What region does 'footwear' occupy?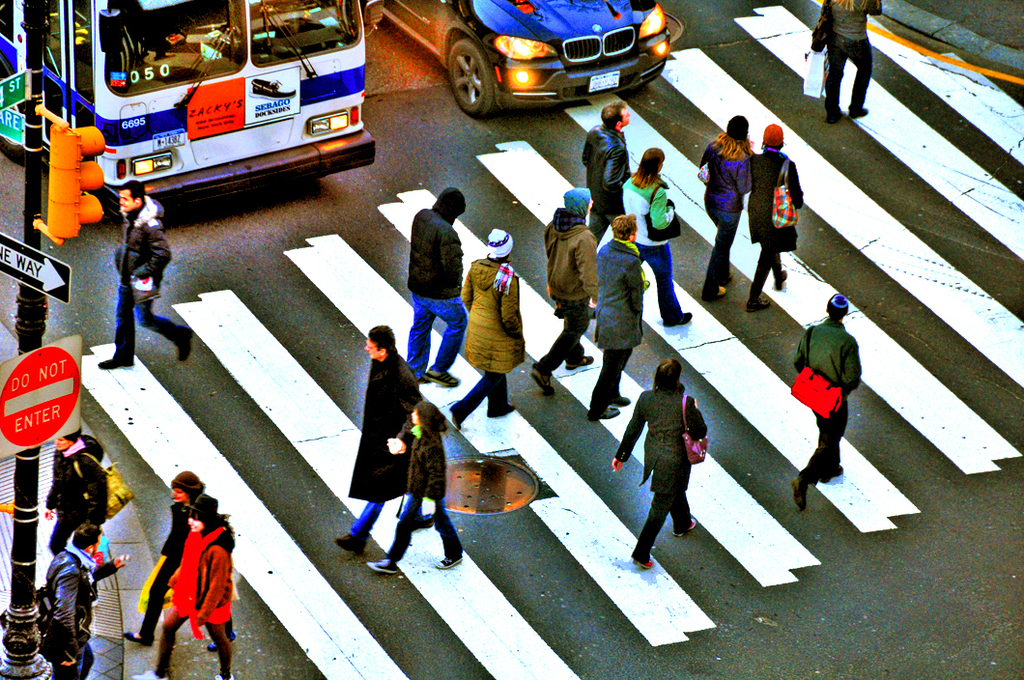
(775, 265, 786, 286).
